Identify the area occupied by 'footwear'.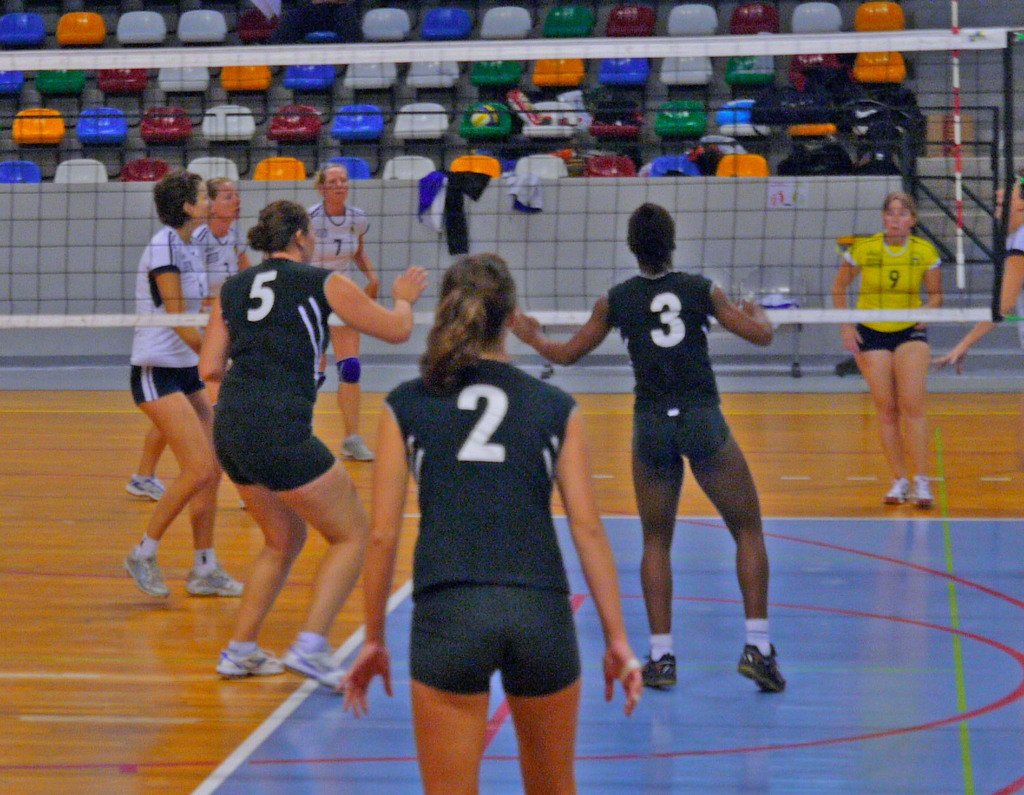
Area: {"left": 282, "top": 641, "right": 350, "bottom": 696}.
